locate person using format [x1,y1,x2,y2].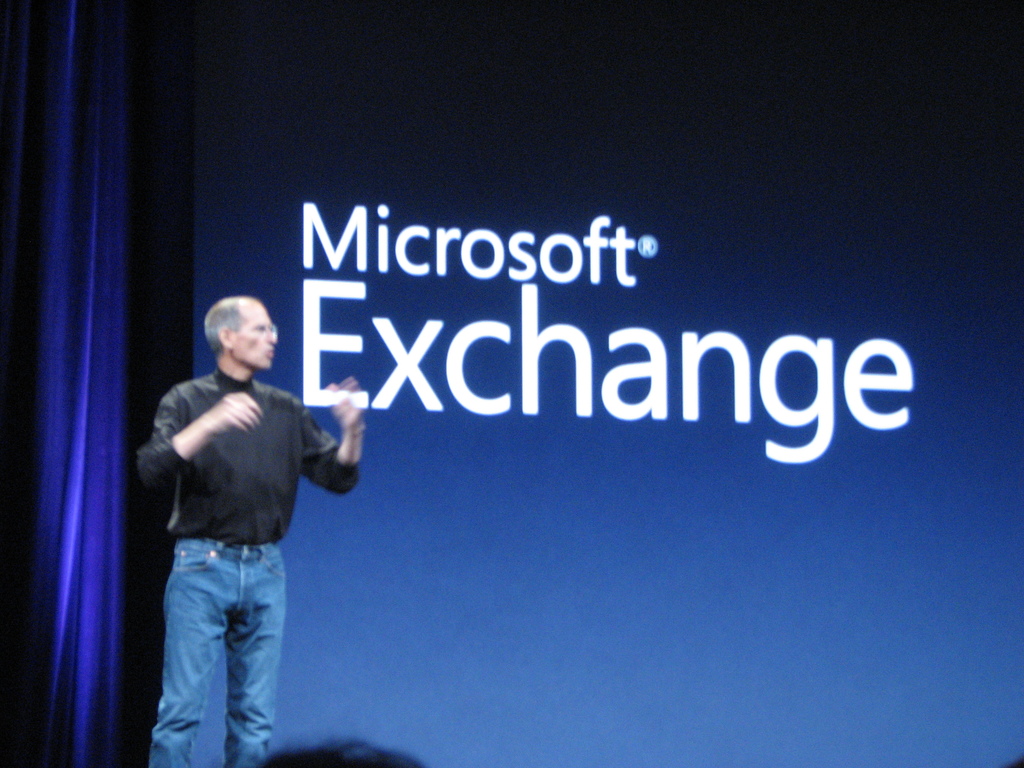
[140,291,367,767].
